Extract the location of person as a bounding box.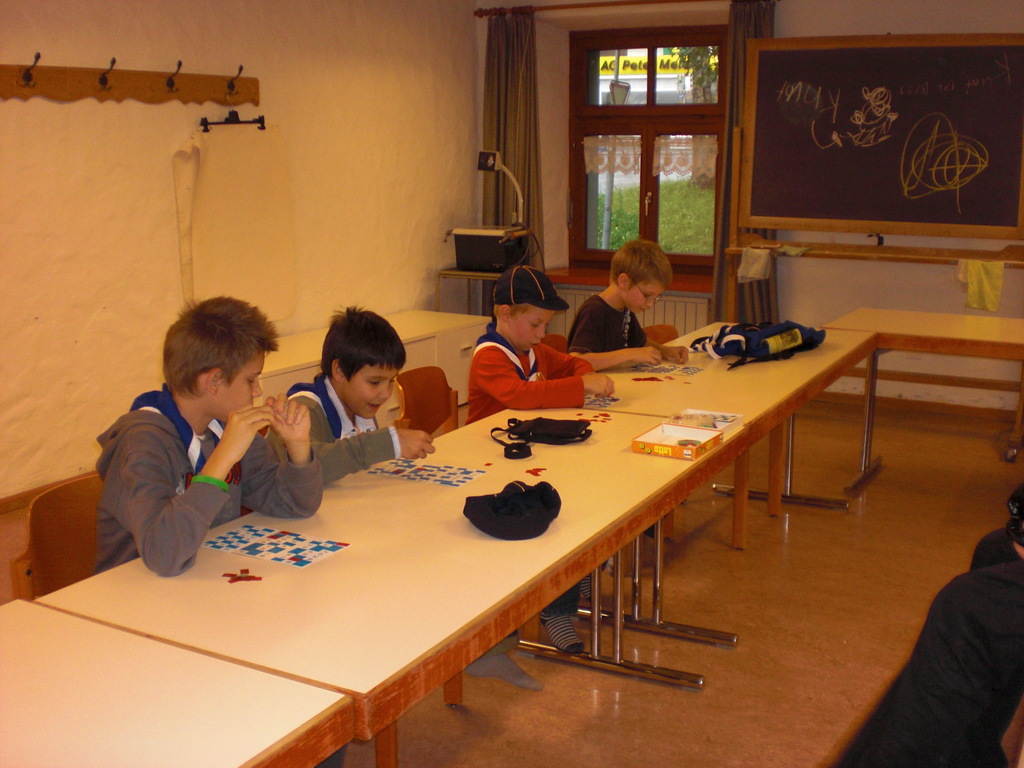
Rect(831, 519, 1023, 767).
